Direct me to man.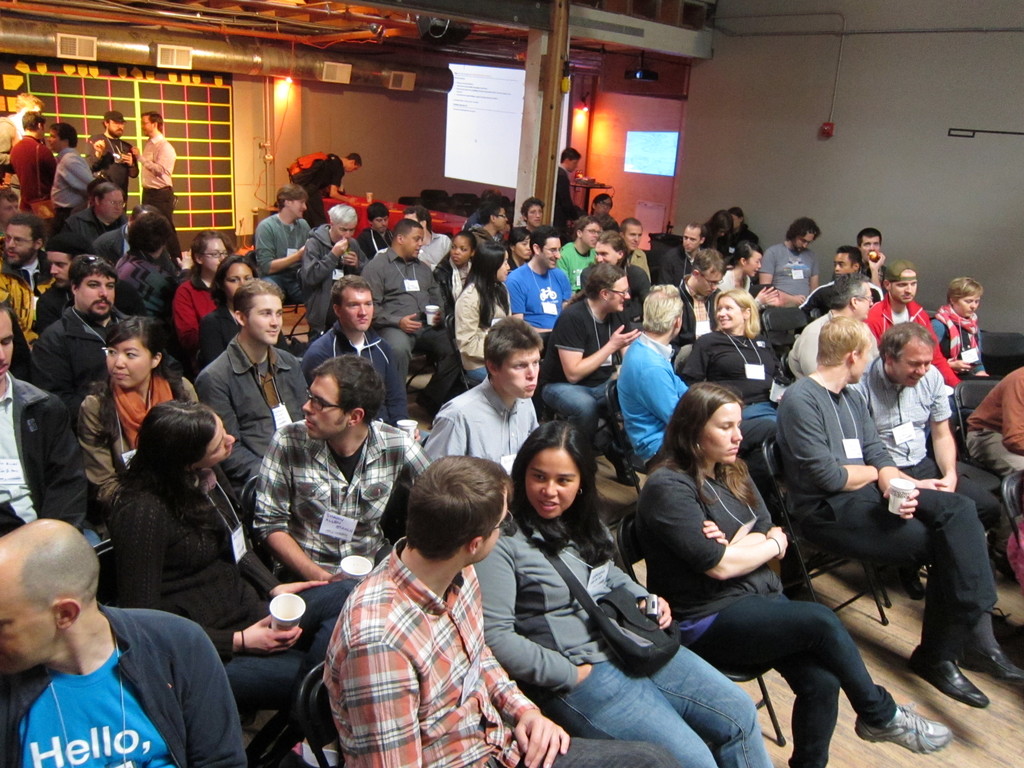
Direction: bbox=[787, 271, 882, 377].
